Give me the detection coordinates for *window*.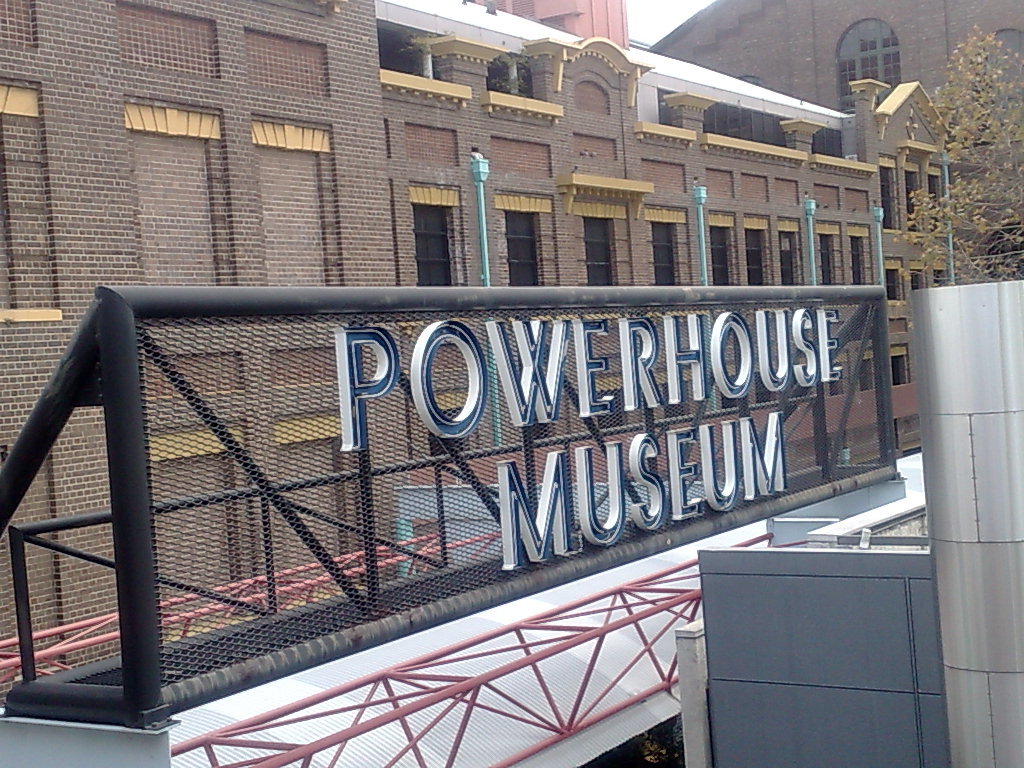
locate(404, 172, 461, 276).
